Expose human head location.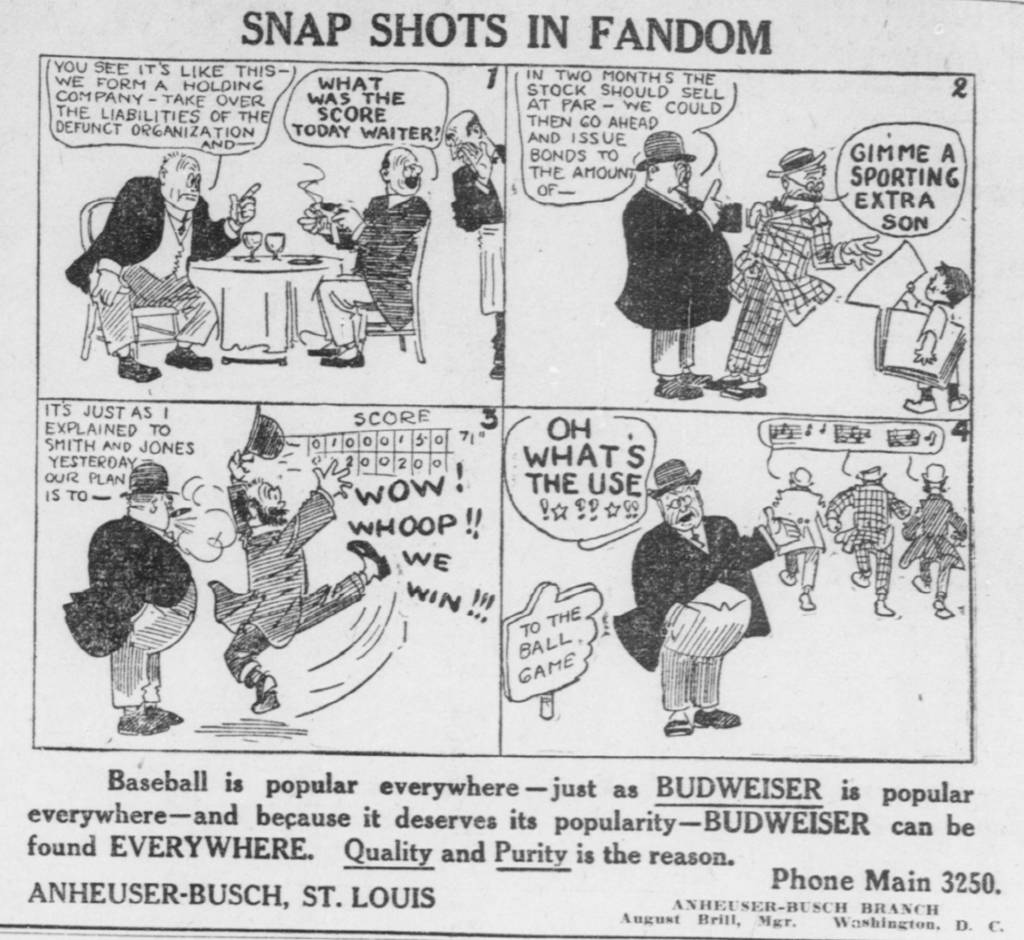
Exposed at 643 135 690 195.
